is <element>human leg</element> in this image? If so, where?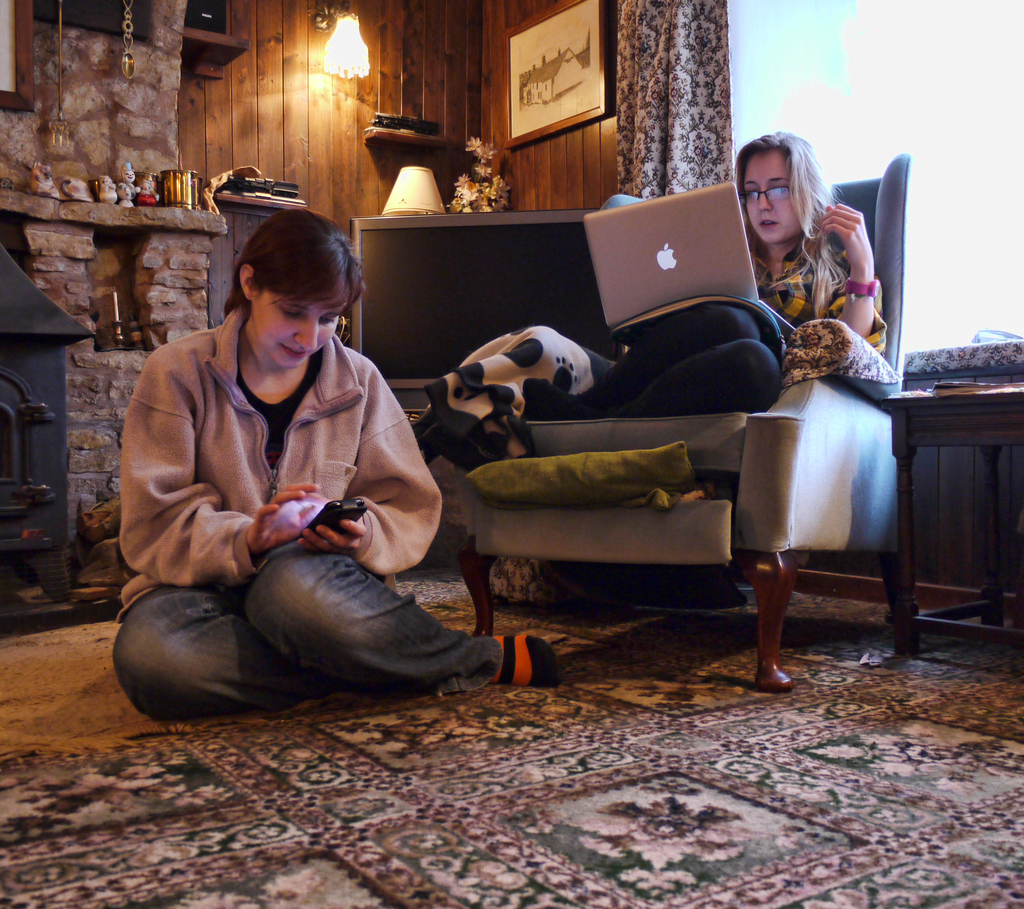
Yes, at (617, 332, 799, 408).
